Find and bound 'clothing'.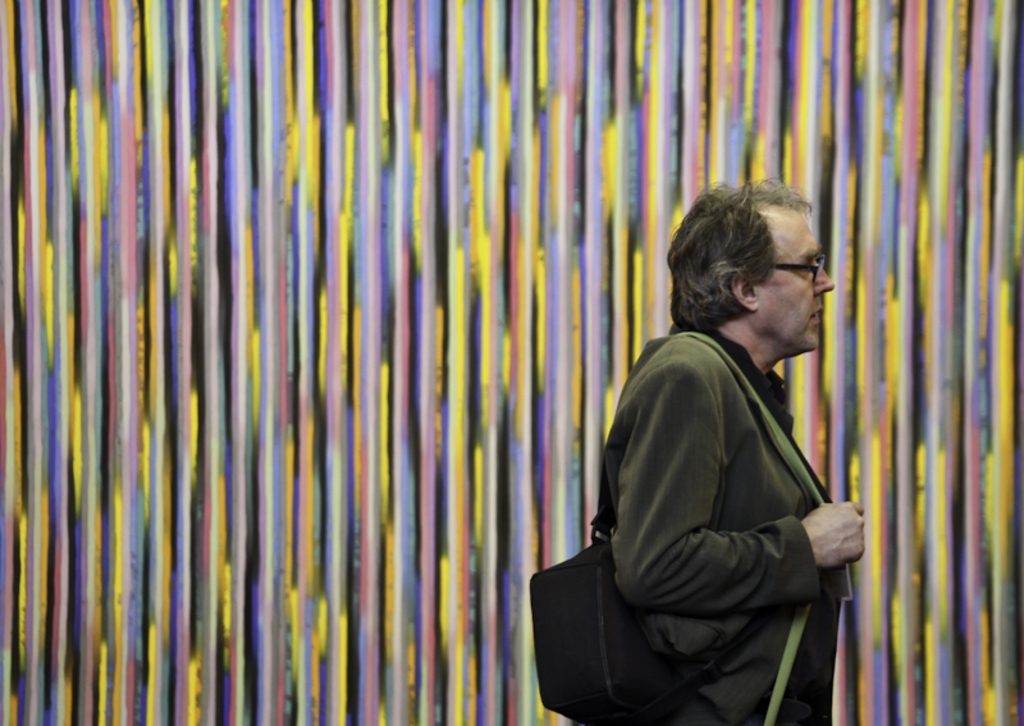
Bound: (x1=530, y1=328, x2=870, y2=718).
